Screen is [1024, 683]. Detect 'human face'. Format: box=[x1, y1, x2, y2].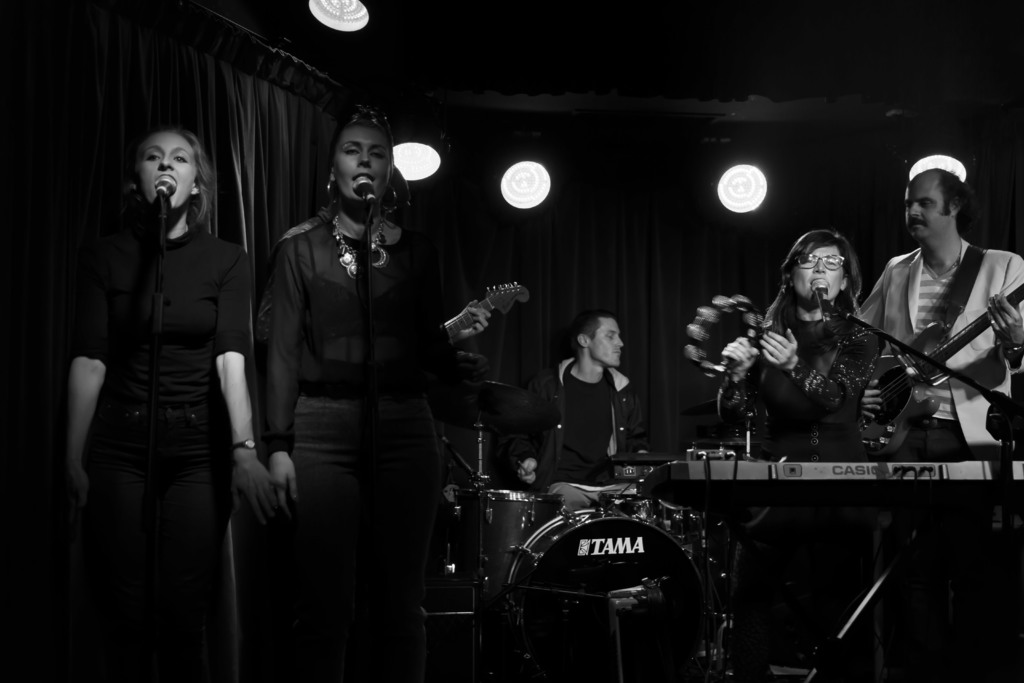
box=[337, 129, 388, 205].
